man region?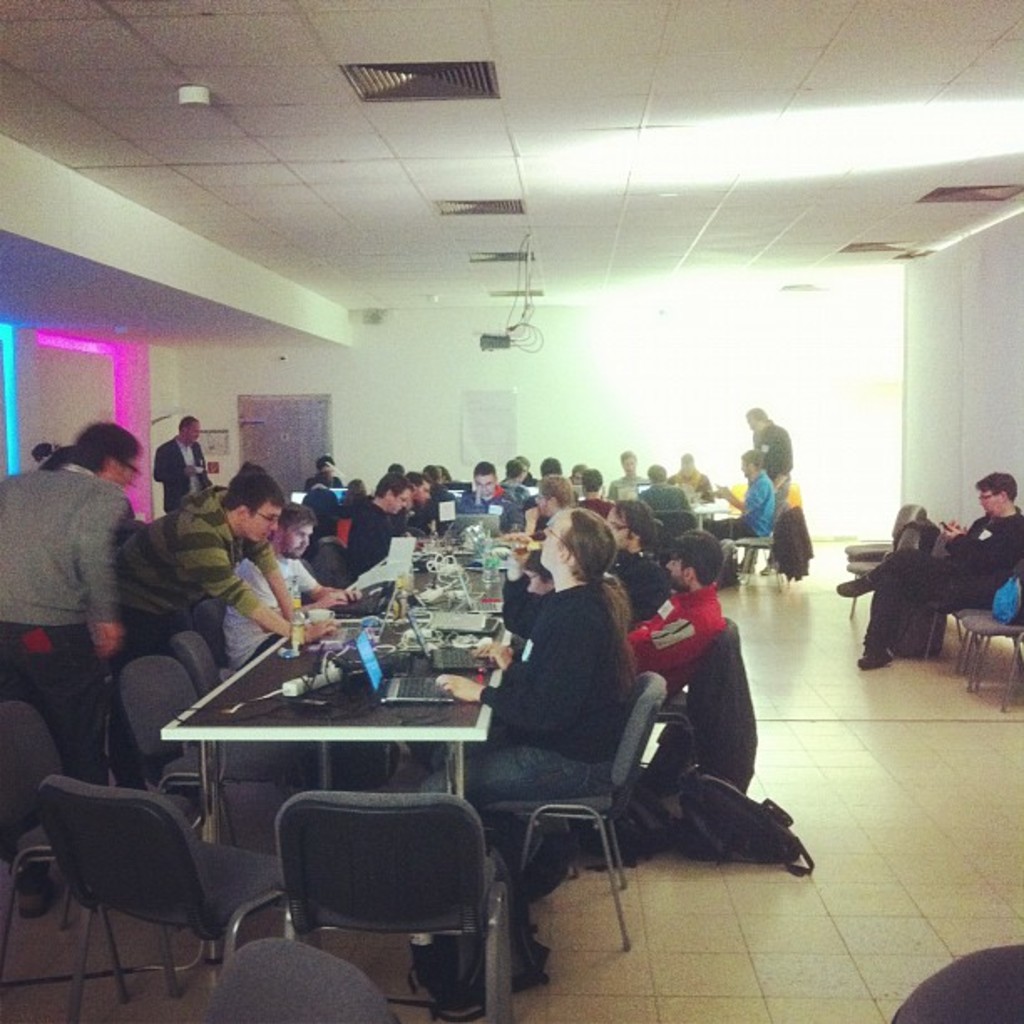
[x1=0, y1=415, x2=129, y2=902]
